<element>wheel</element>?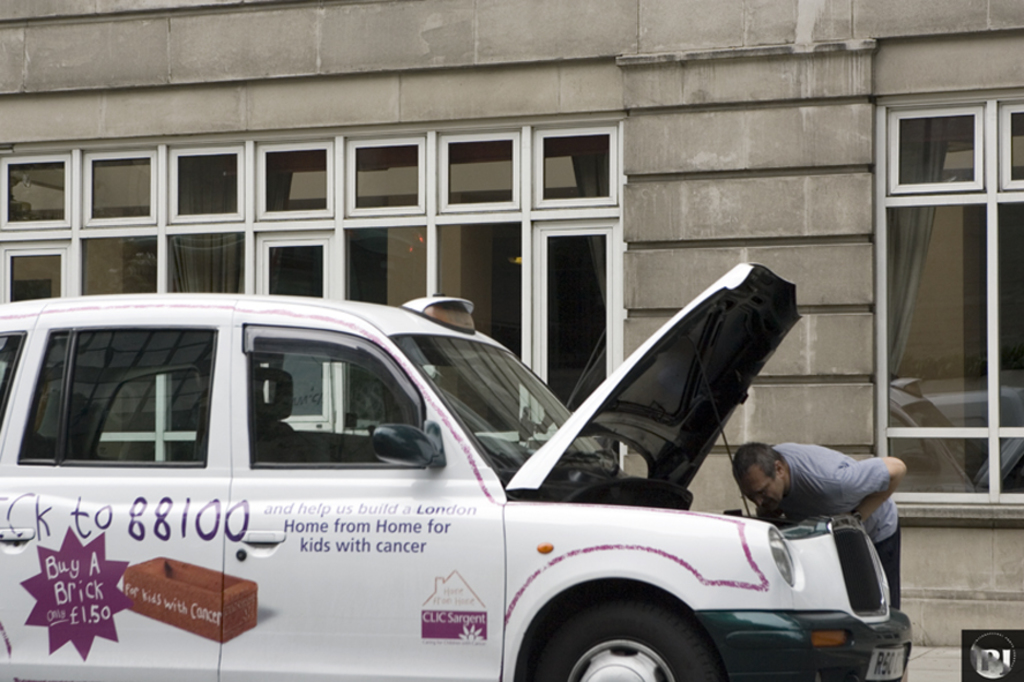
(539, 601, 712, 681)
